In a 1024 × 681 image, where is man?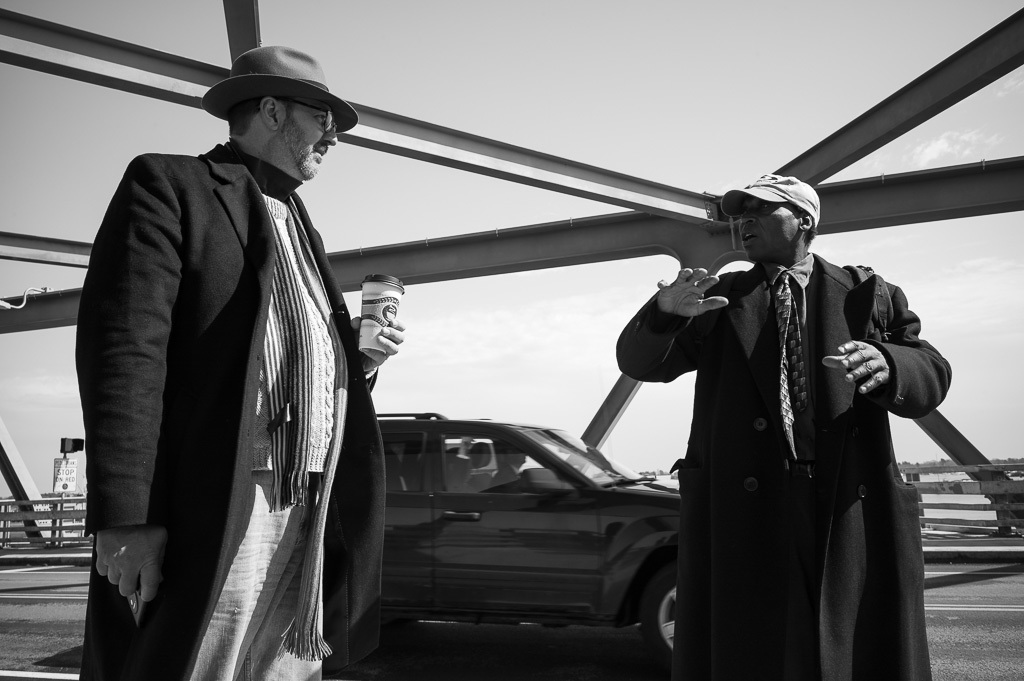
bbox=(74, 45, 410, 680).
